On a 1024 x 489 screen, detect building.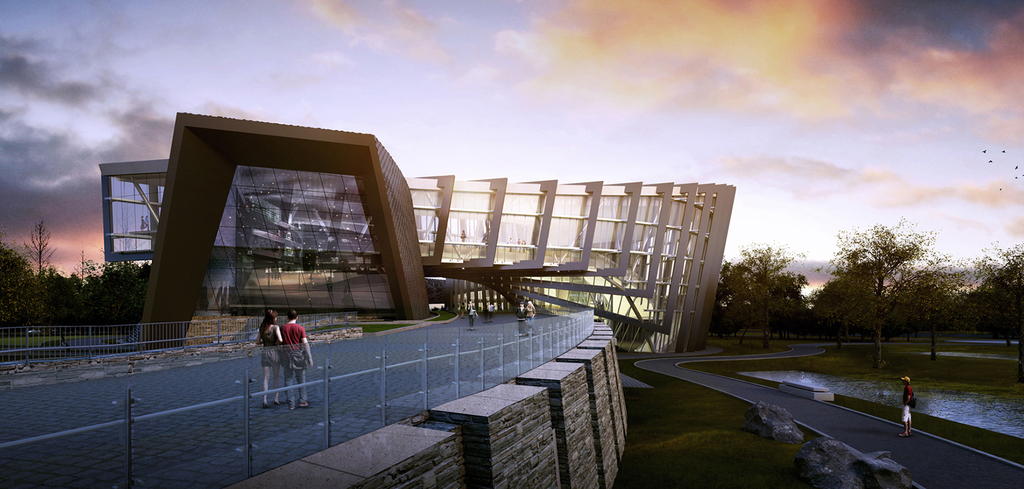
<box>92,162,738,352</box>.
